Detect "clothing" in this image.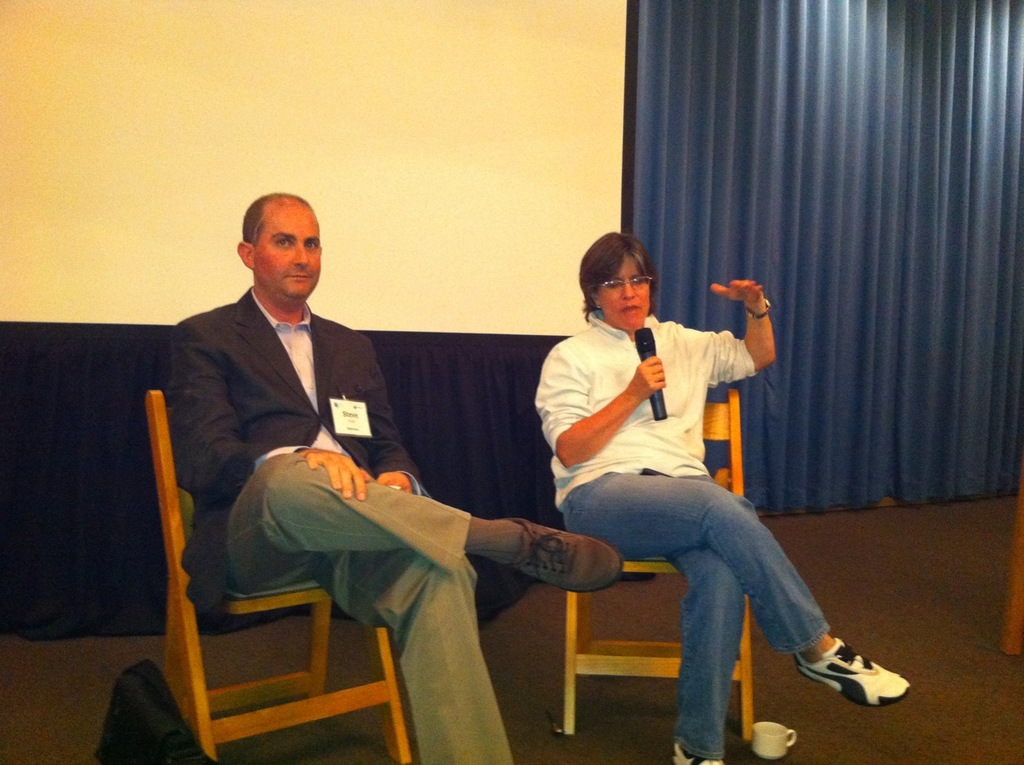
Detection: box(159, 288, 510, 764).
